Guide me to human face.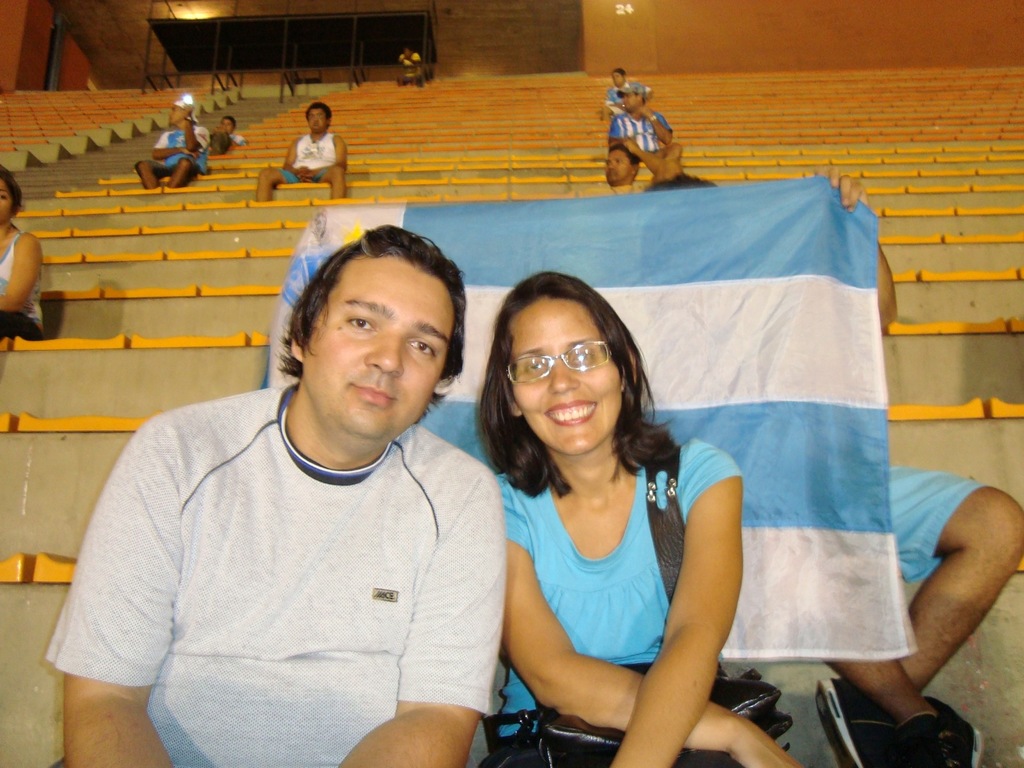
Guidance: x1=612, y1=68, x2=624, y2=83.
